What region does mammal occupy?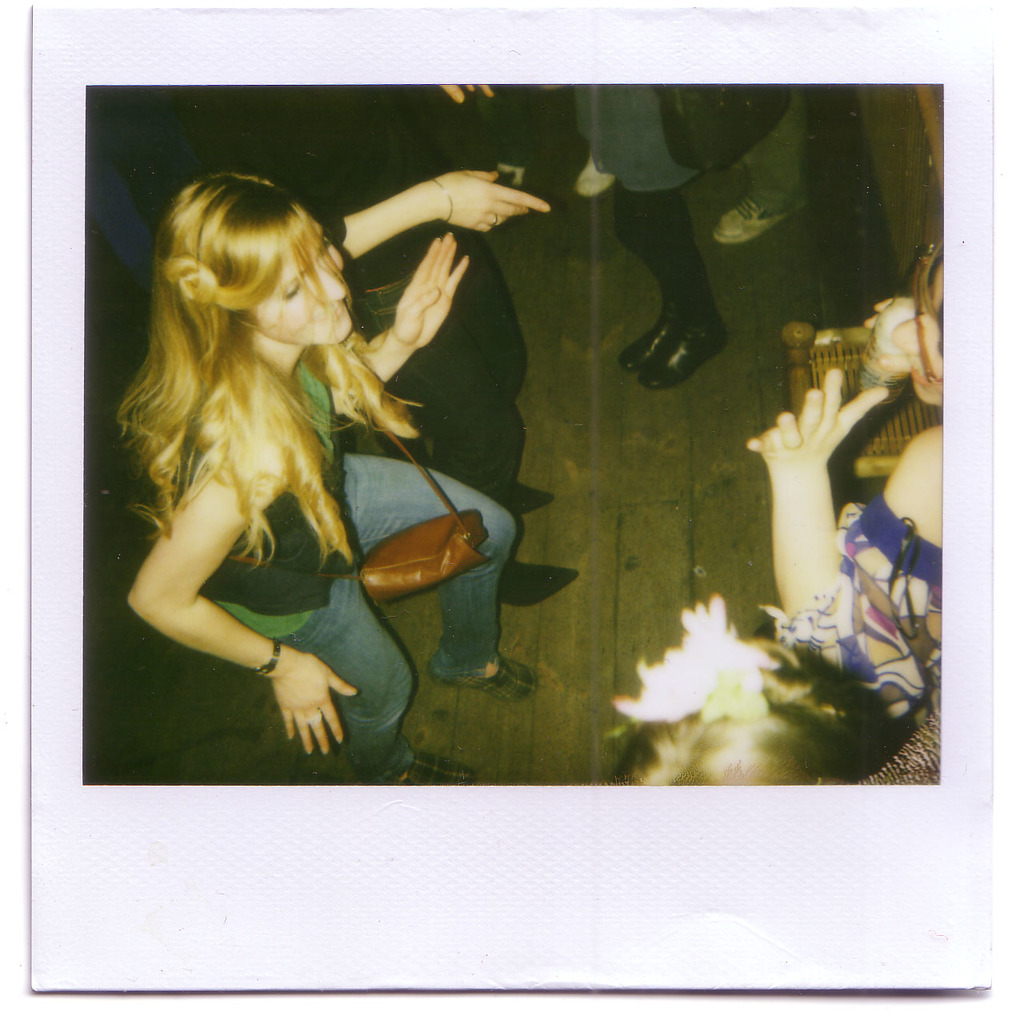
box(555, 75, 784, 392).
